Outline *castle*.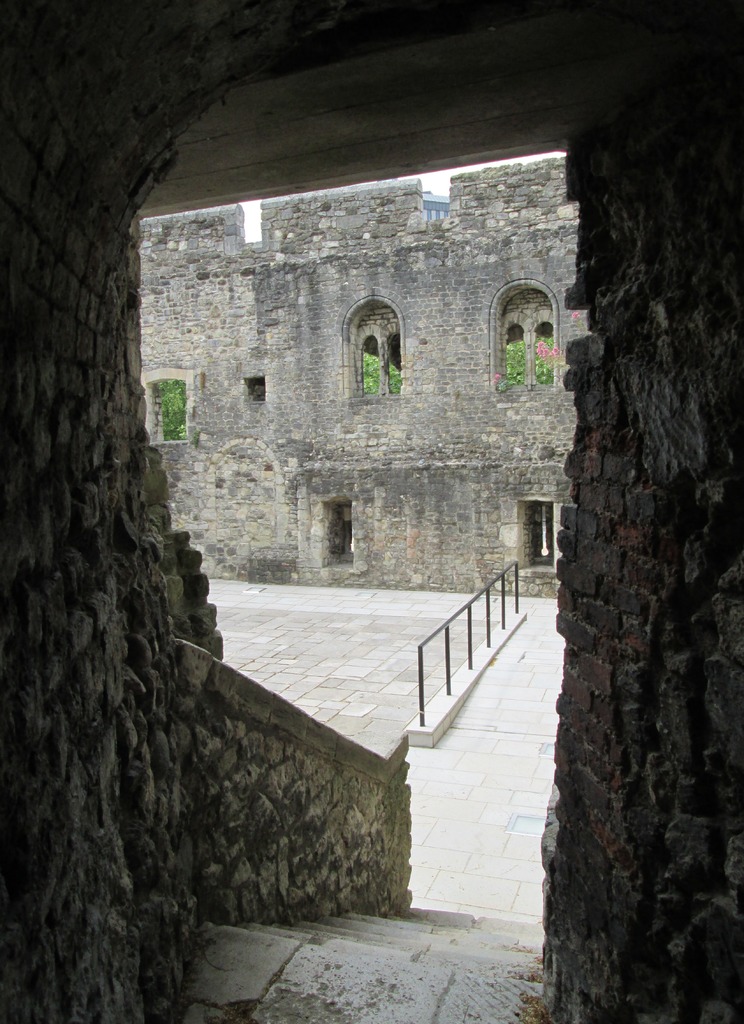
Outline: {"left": 0, "top": 0, "right": 743, "bottom": 1023}.
